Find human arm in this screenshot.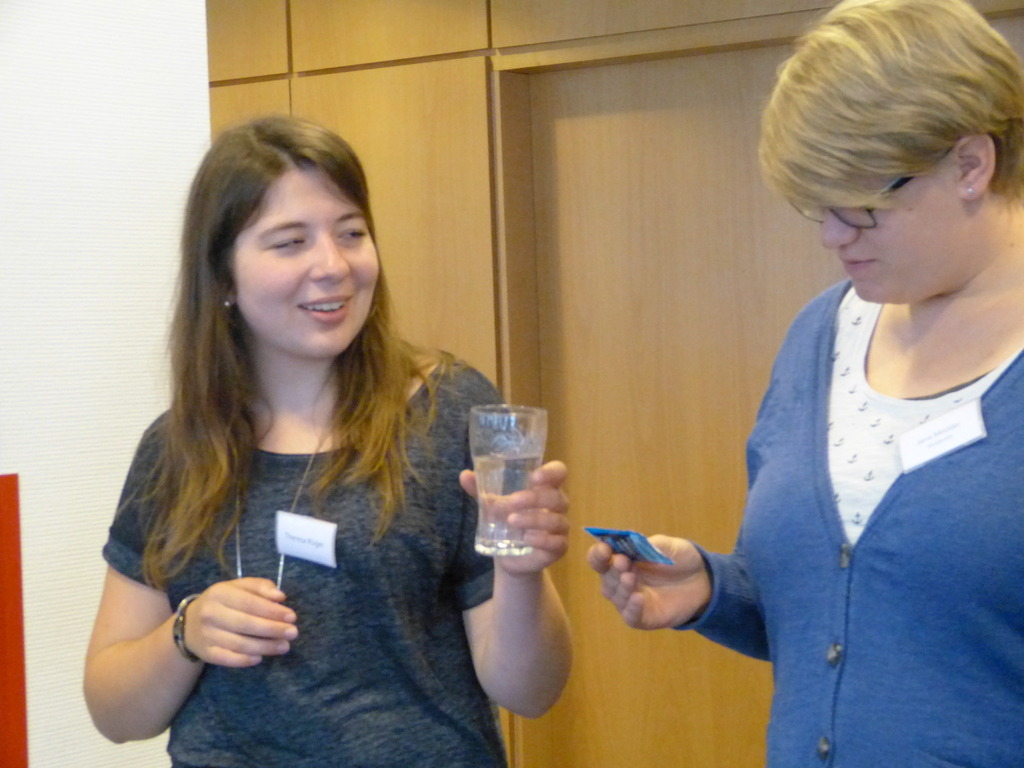
The bounding box for human arm is [left=441, top=441, right=582, bottom=724].
